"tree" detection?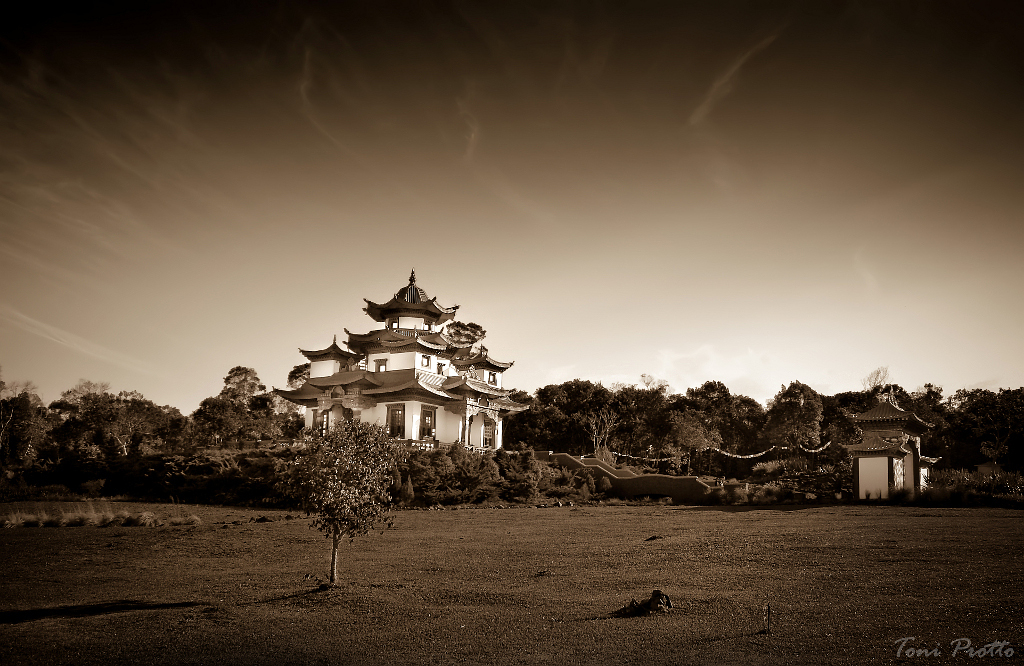
(left=90, top=387, right=195, bottom=450)
